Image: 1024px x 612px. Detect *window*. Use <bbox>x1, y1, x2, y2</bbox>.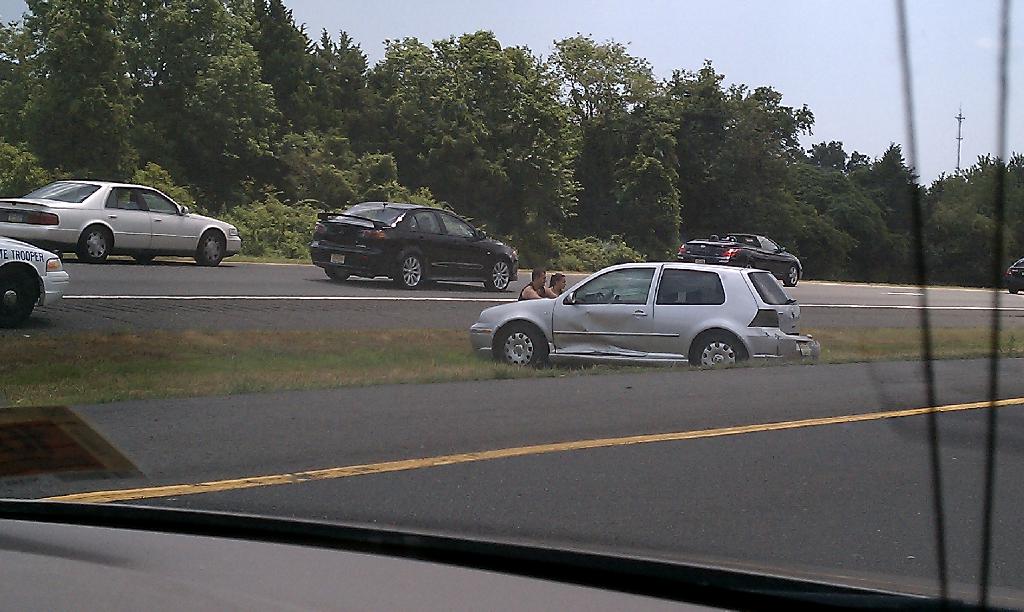
<bbox>440, 209, 470, 235</bbox>.
